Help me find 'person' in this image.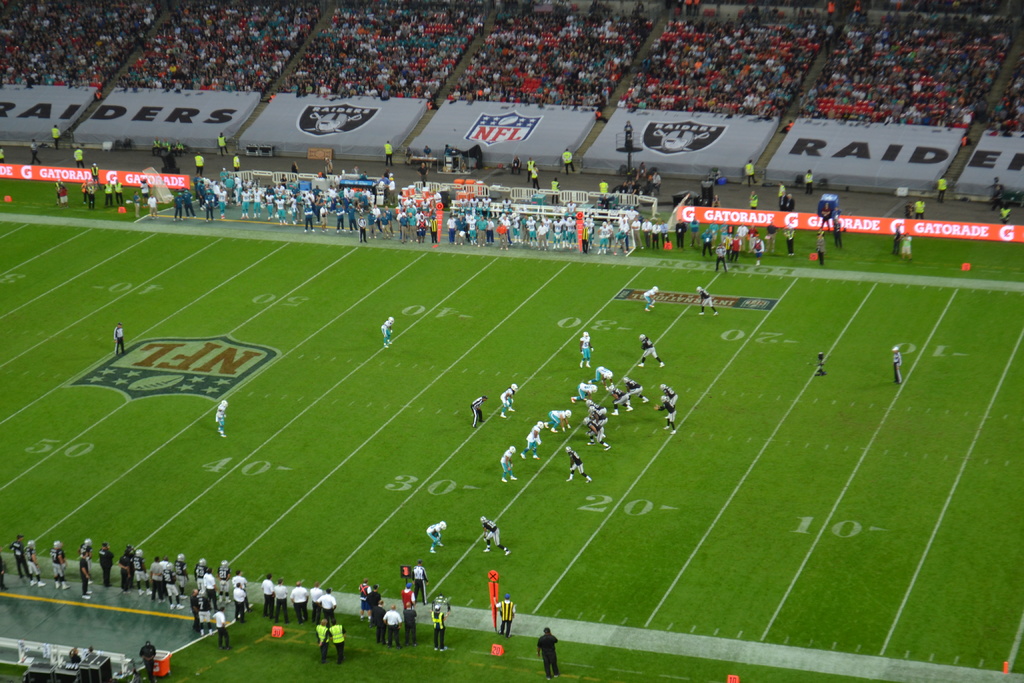
Found it: [x1=644, y1=289, x2=655, y2=311].
